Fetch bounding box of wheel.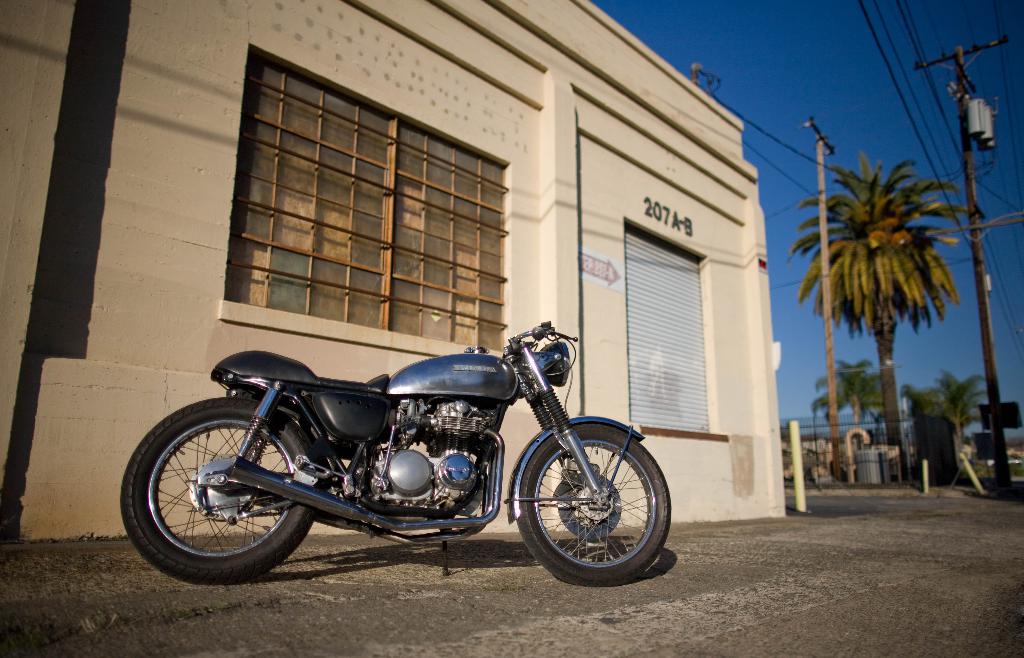
Bbox: bbox=[111, 388, 316, 584].
